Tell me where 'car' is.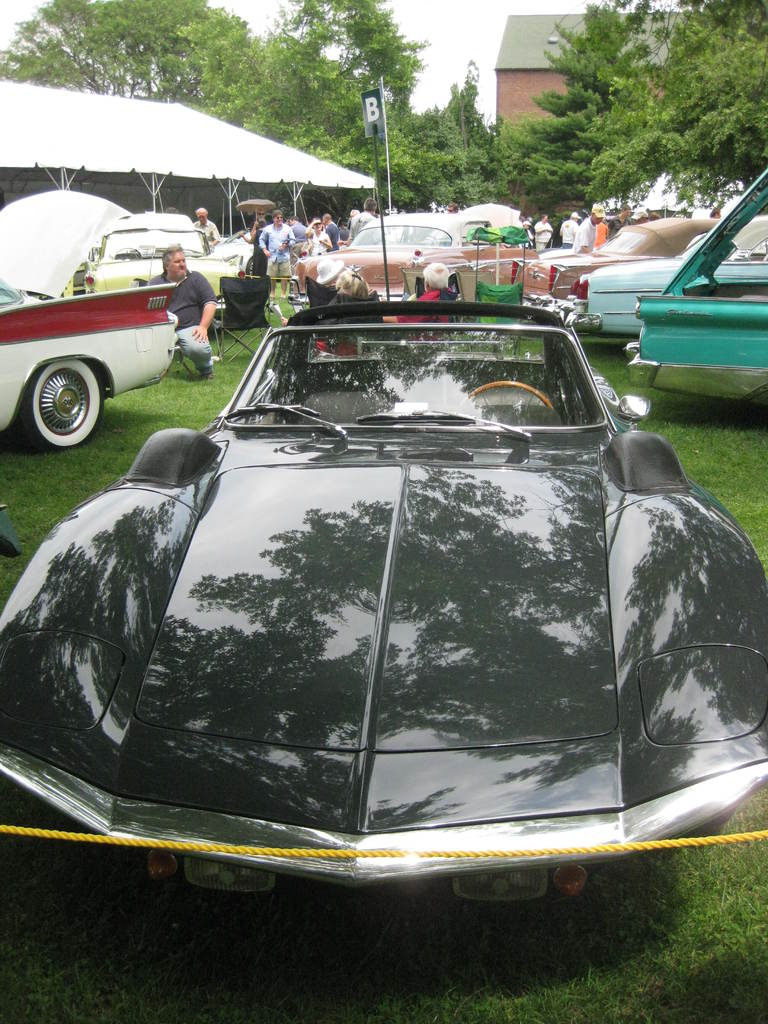
'car' is at 616,175,767,424.
